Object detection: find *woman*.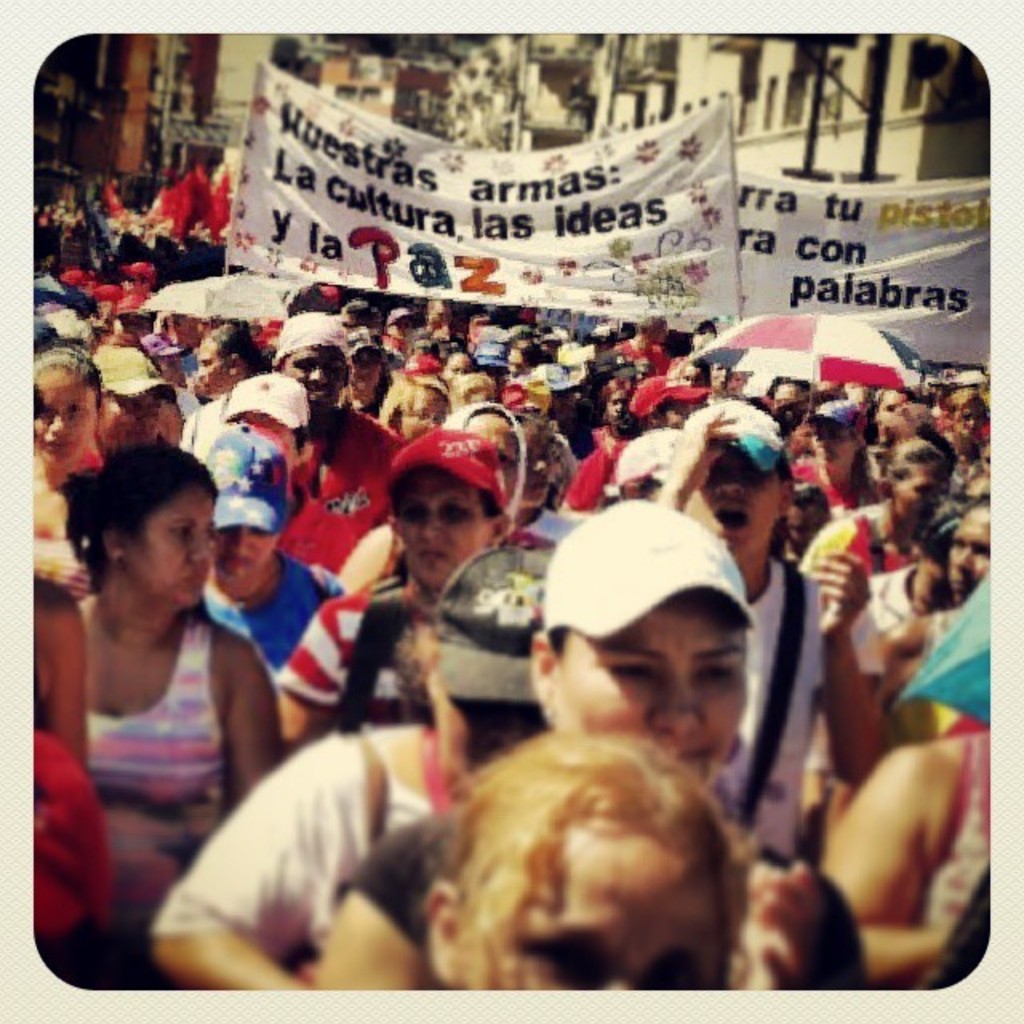
bbox=[794, 438, 957, 576].
